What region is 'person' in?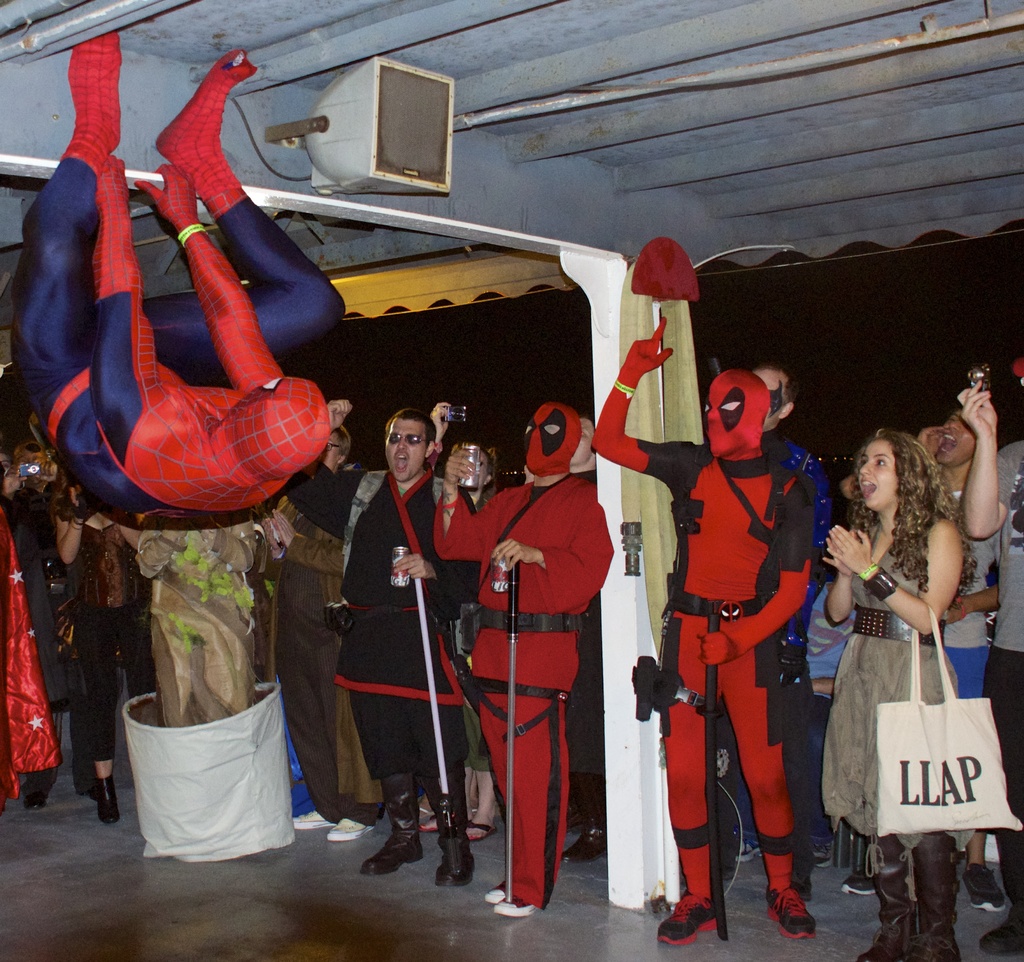
[421, 447, 508, 844].
